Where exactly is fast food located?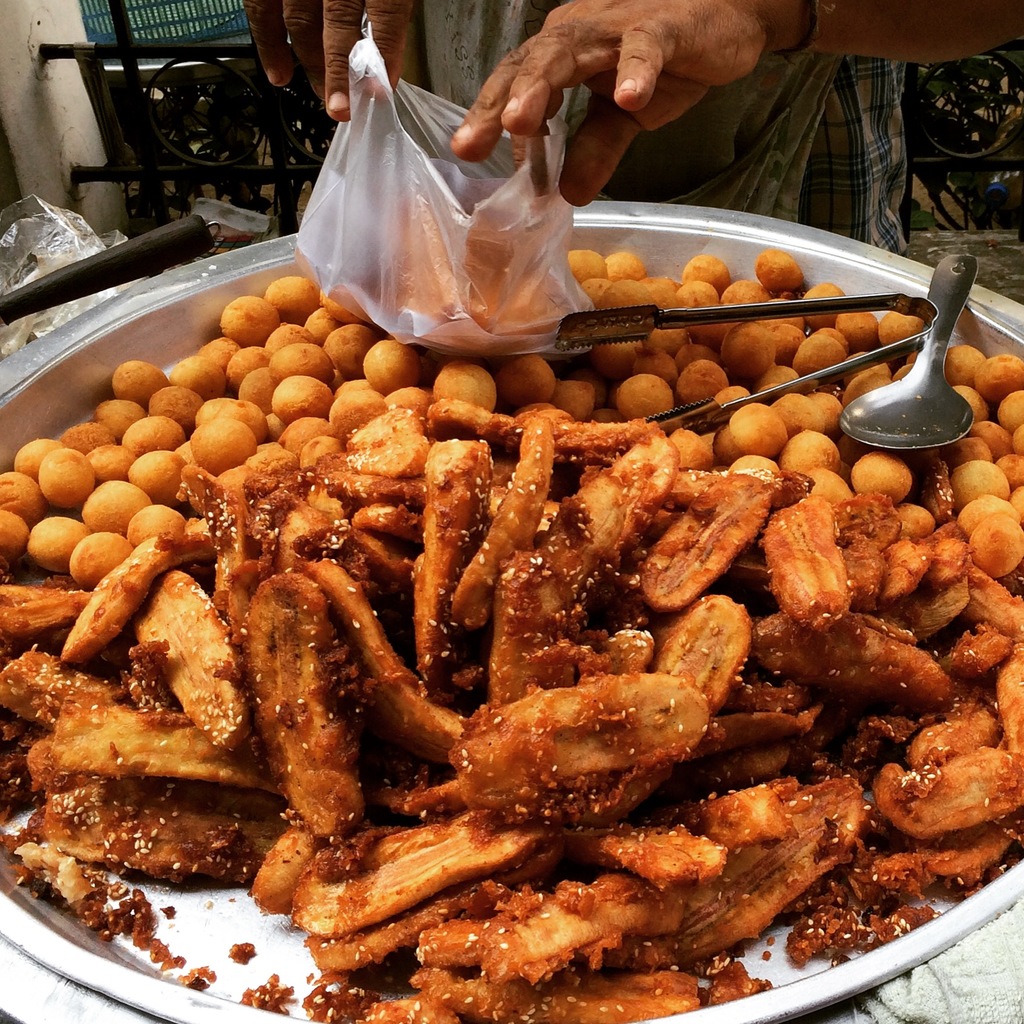
Its bounding box is 612:376:676:420.
